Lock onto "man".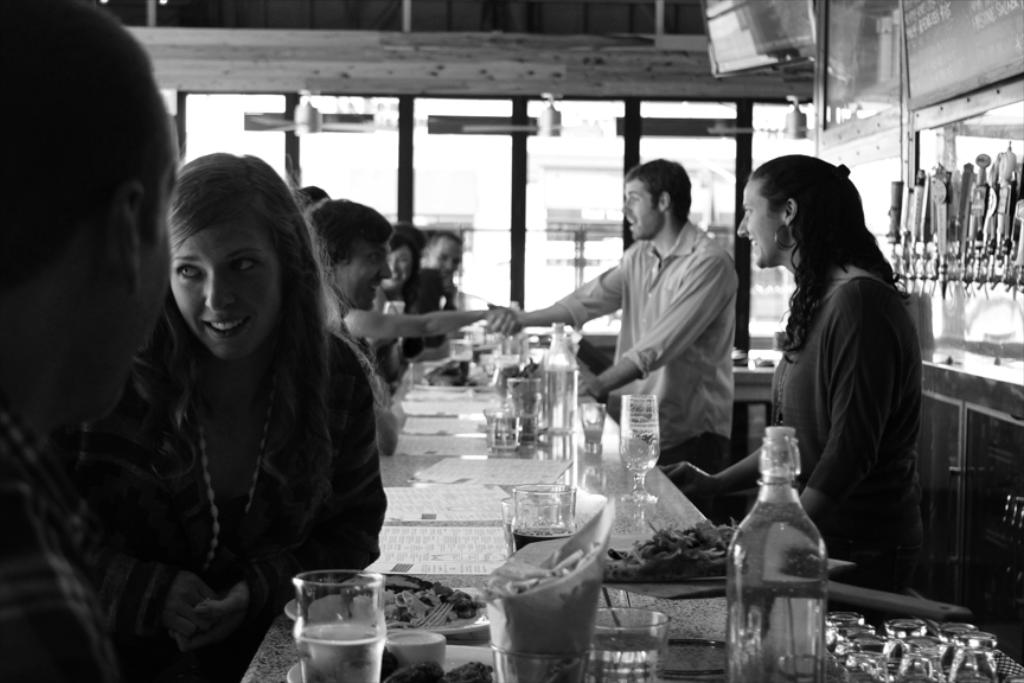
Locked: region(303, 194, 393, 344).
